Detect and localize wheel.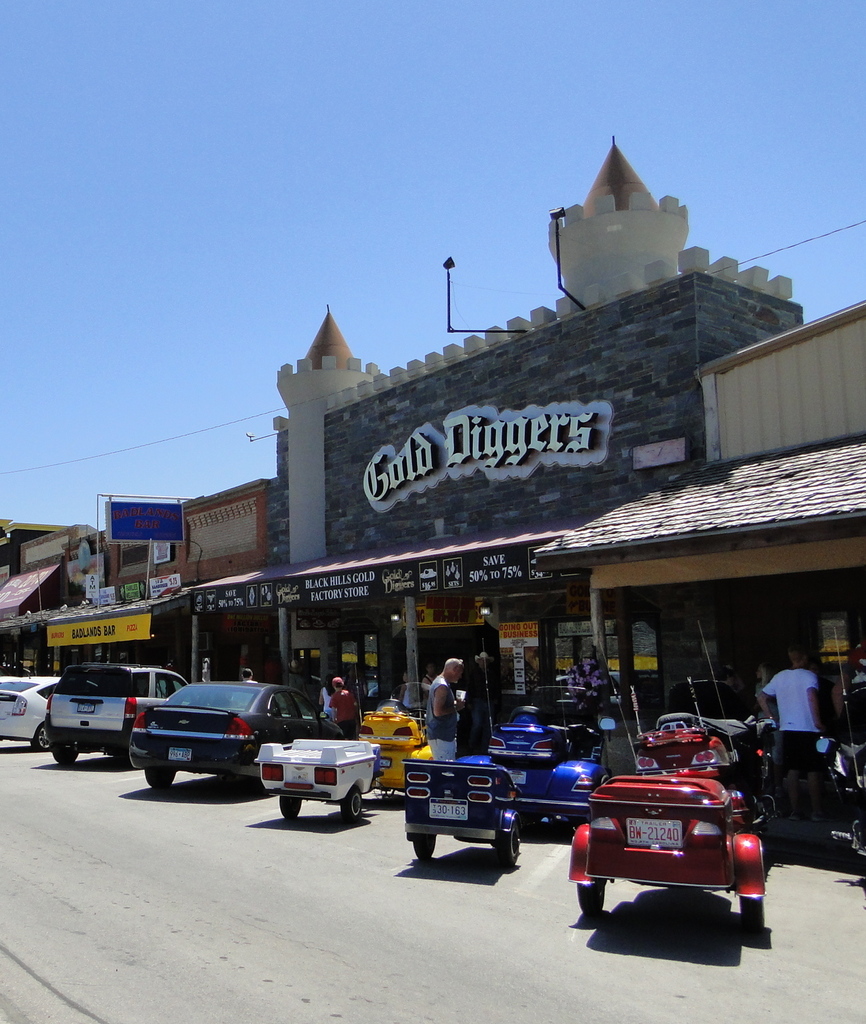
Localized at 140:763:177:791.
